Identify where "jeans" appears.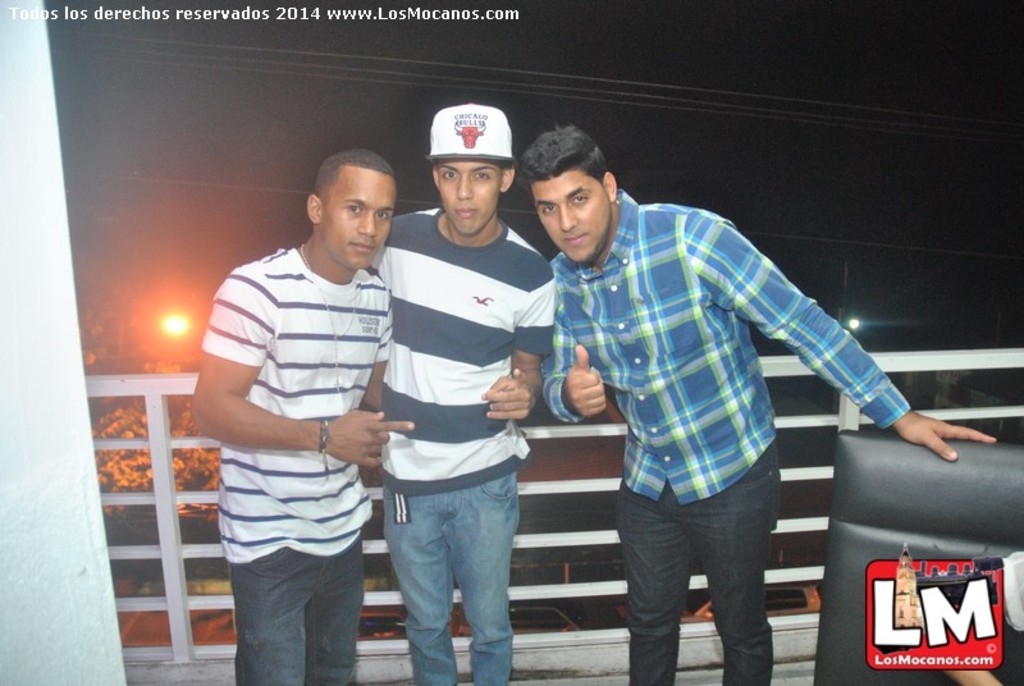
Appears at detection(378, 472, 524, 674).
